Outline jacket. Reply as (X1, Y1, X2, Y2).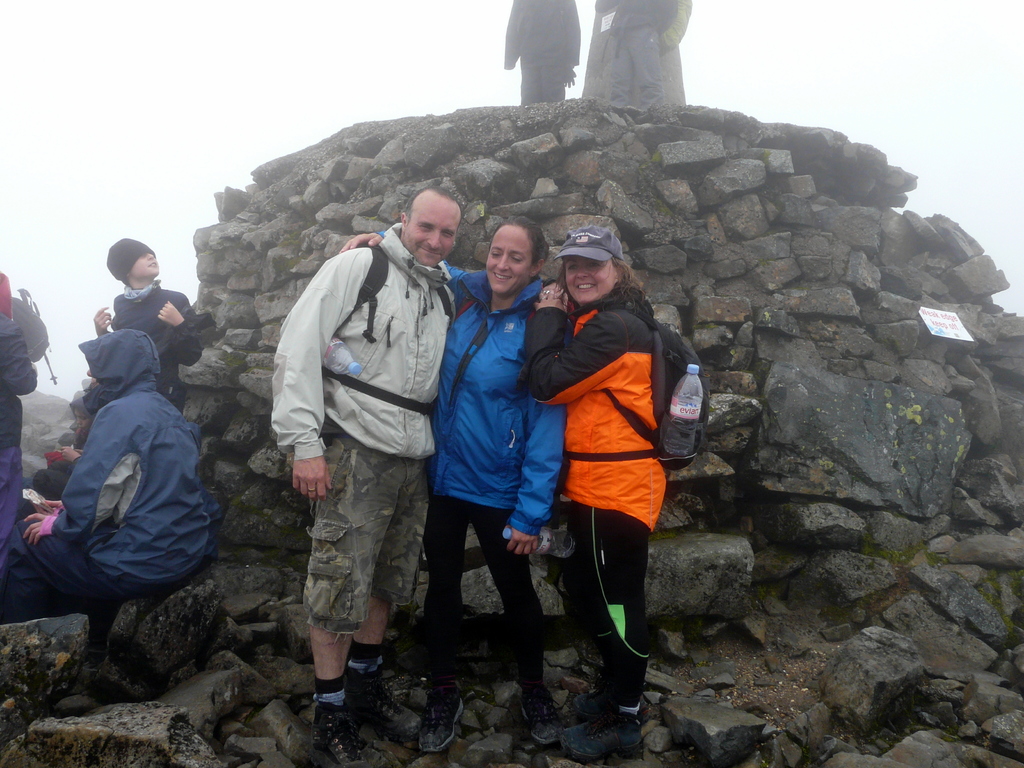
(47, 326, 215, 596).
